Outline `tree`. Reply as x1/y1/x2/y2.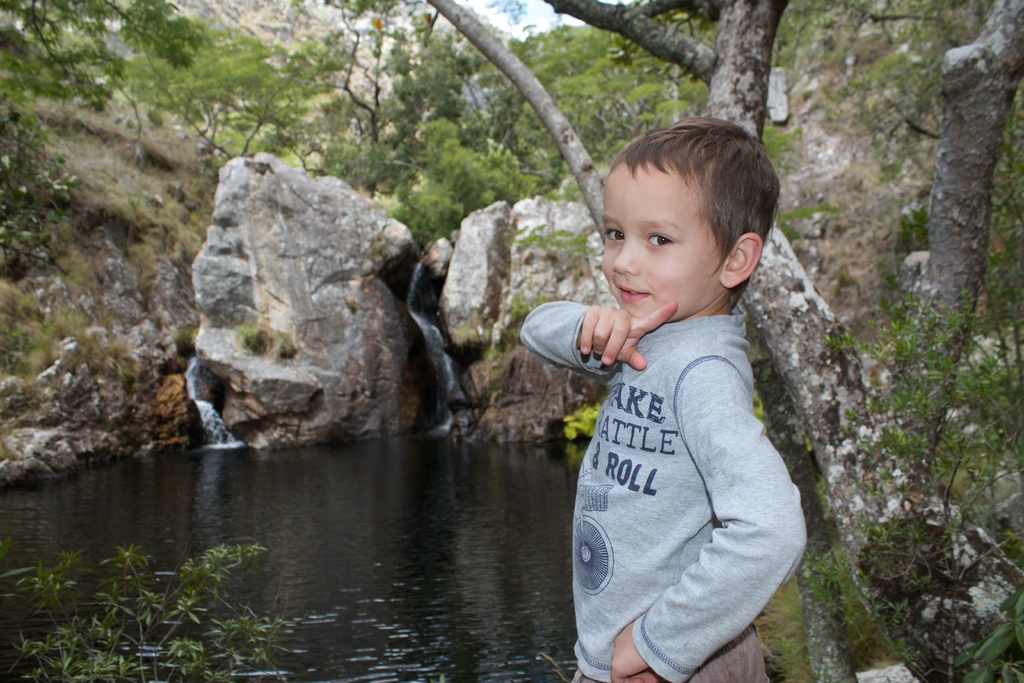
330/0/421/183.
